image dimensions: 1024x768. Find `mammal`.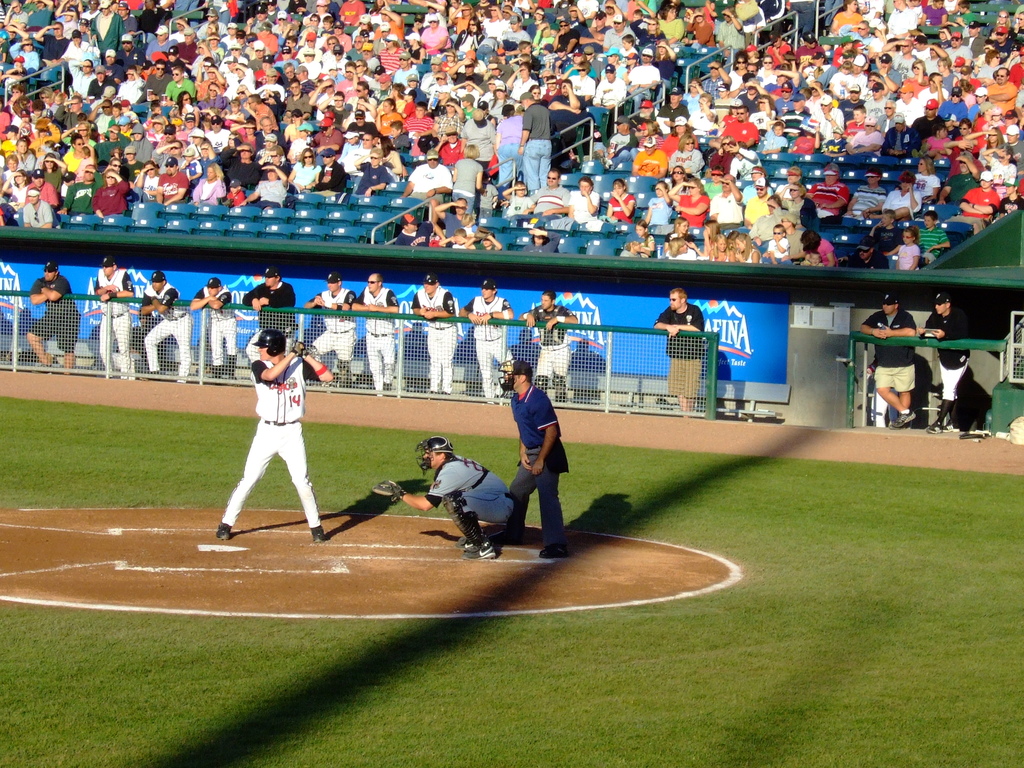
x1=652, y1=291, x2=708, y2=416.
